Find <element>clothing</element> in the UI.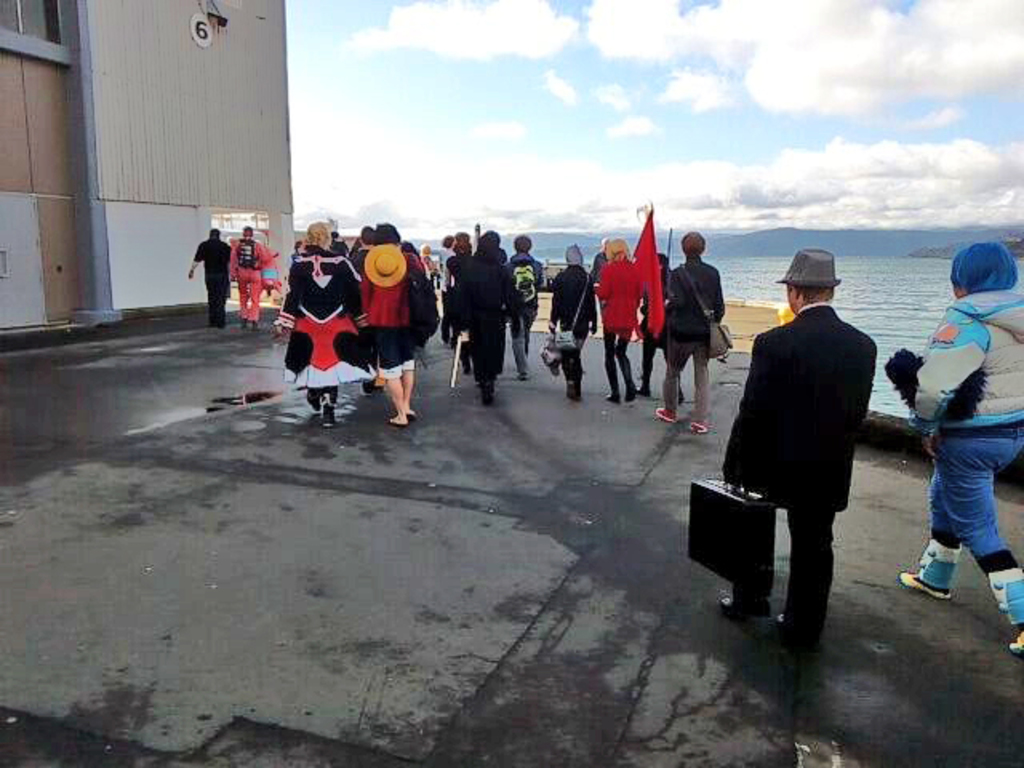
UI element at <box>566,245,579,264</box>.
